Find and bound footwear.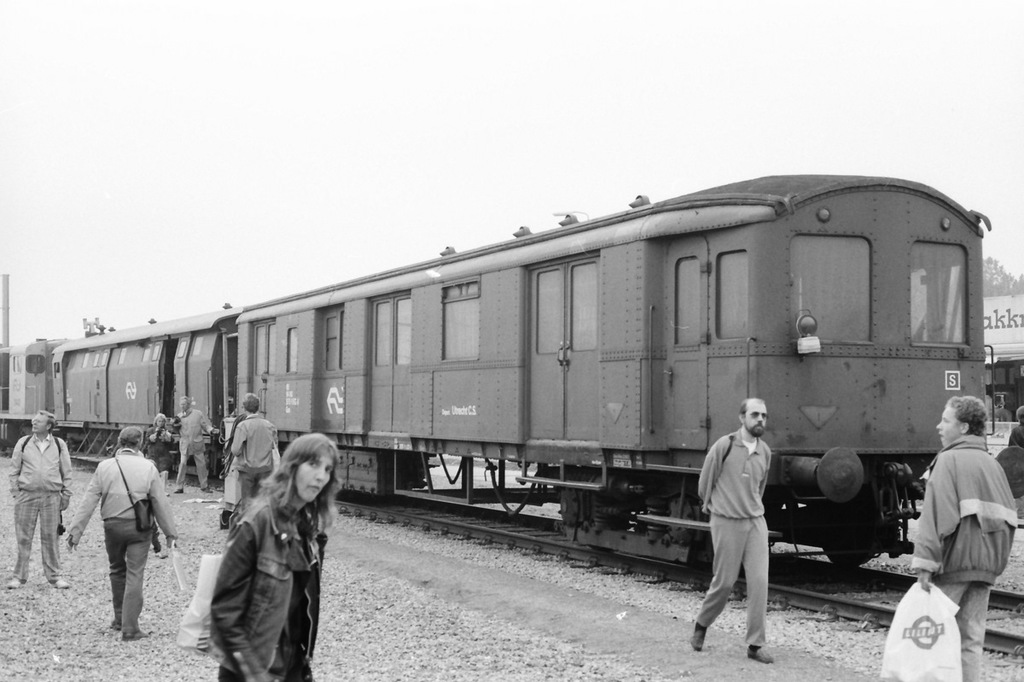
Bound: <box>109,617,123,629</box>.
